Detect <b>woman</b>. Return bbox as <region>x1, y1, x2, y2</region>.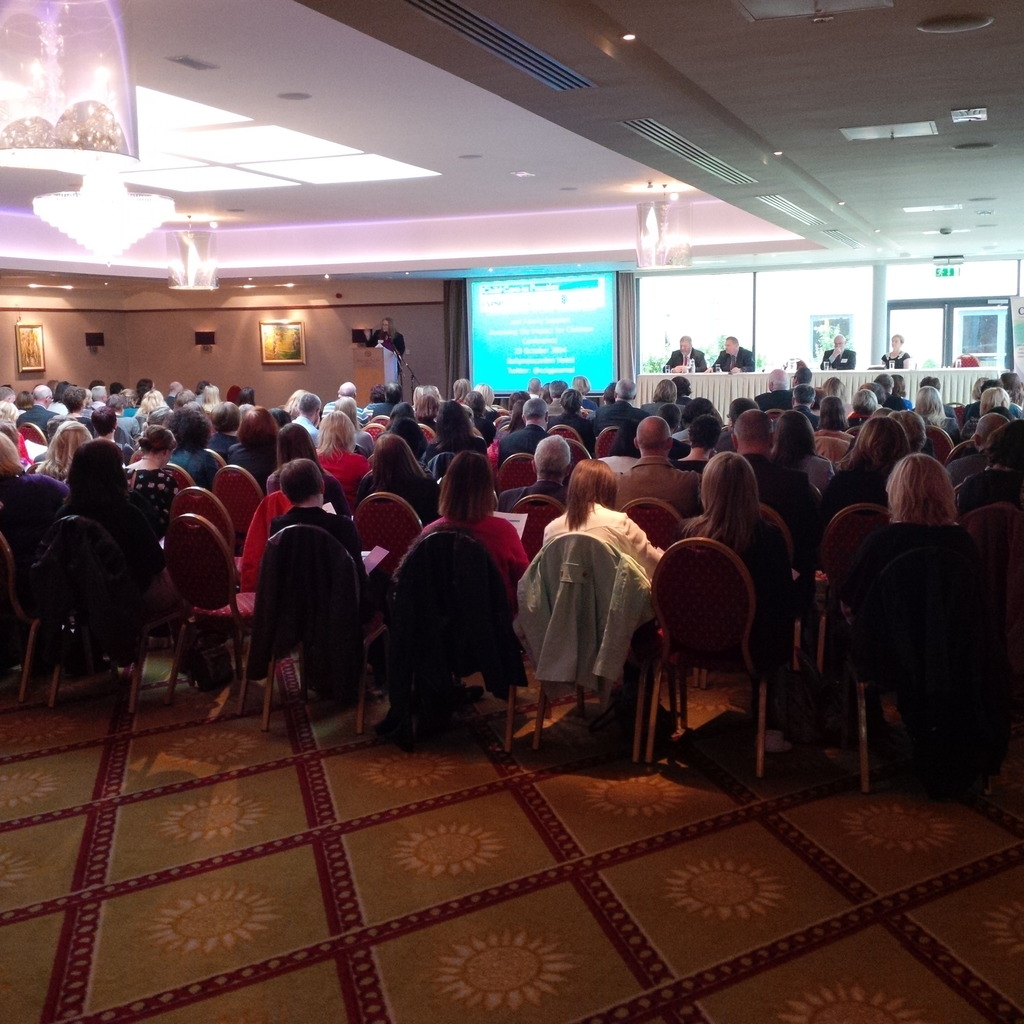
<region>118, 417, 193, 548</region>.
